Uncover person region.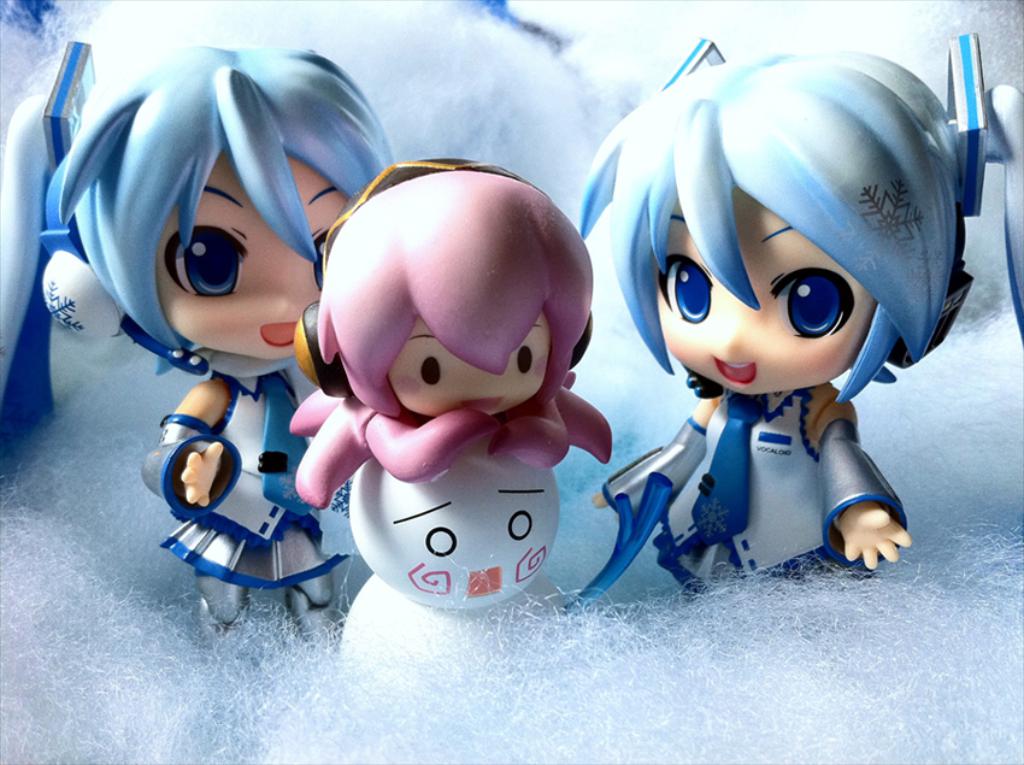
Uncovered: left=0, top=43, right=390, bottom=652.
